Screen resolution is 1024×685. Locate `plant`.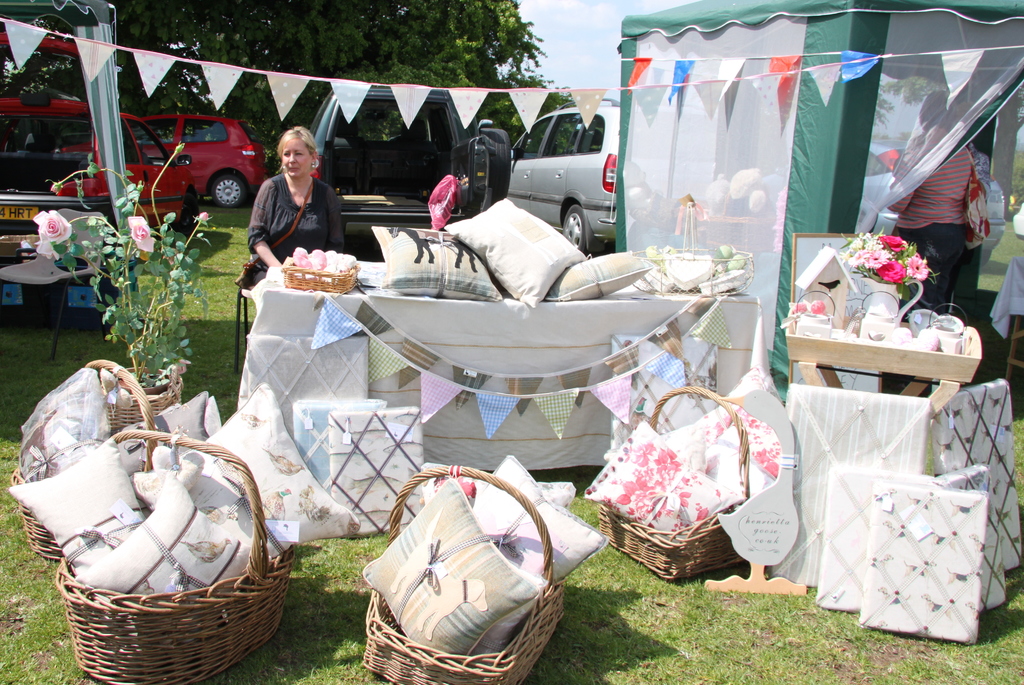
BBox(18, 143, 217, 391).
